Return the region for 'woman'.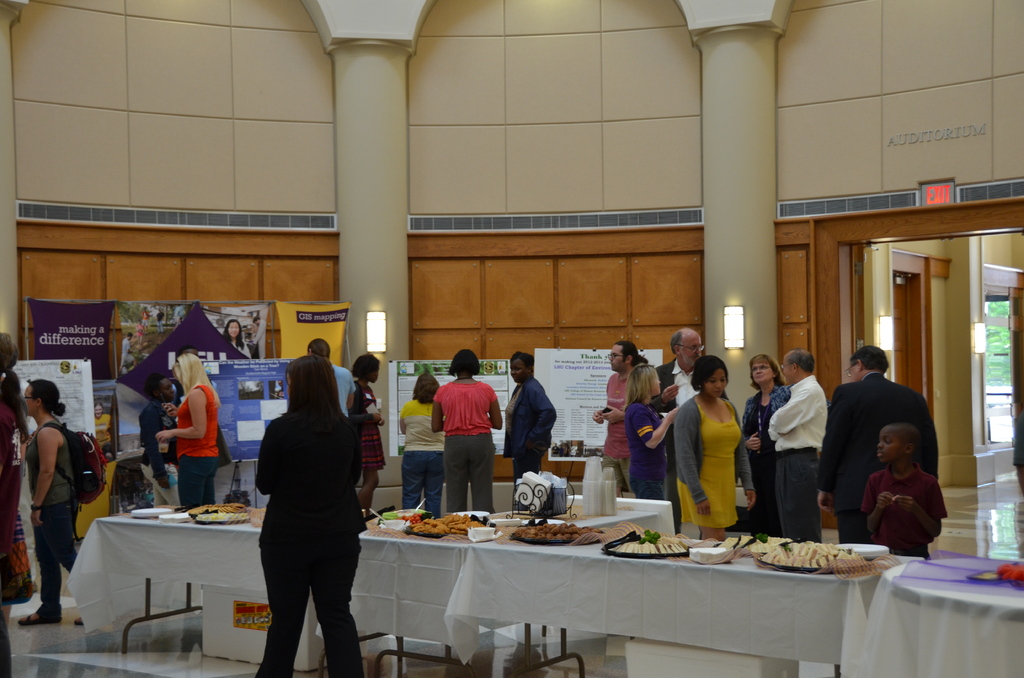
locate(741, 354, 791, 538).
